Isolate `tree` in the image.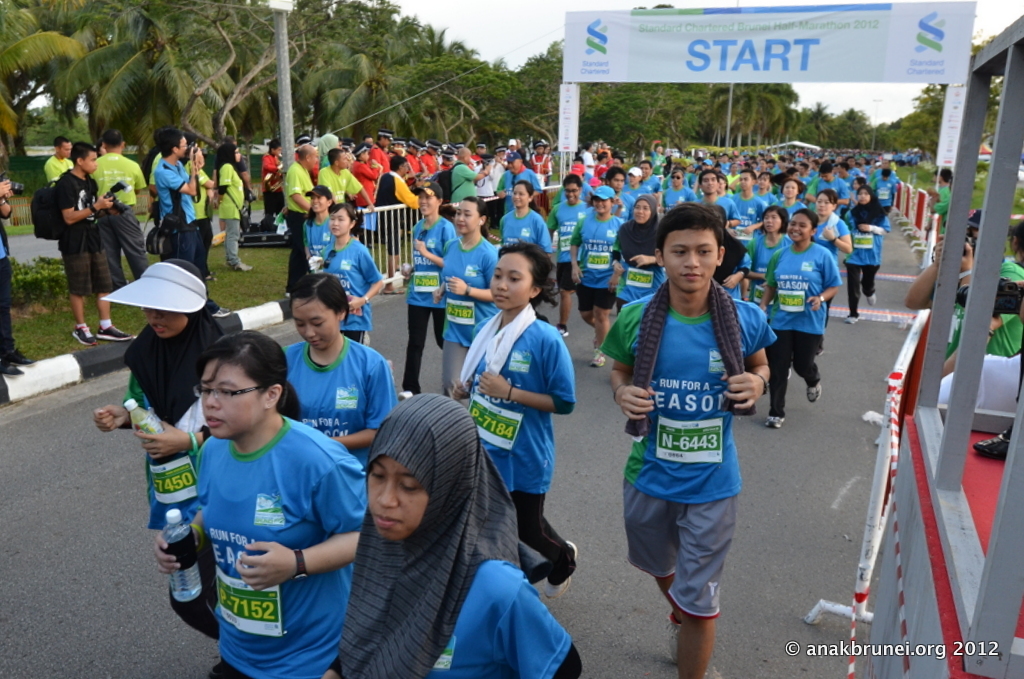
Isolated region: bbox=(438, 54, 516, 151).
